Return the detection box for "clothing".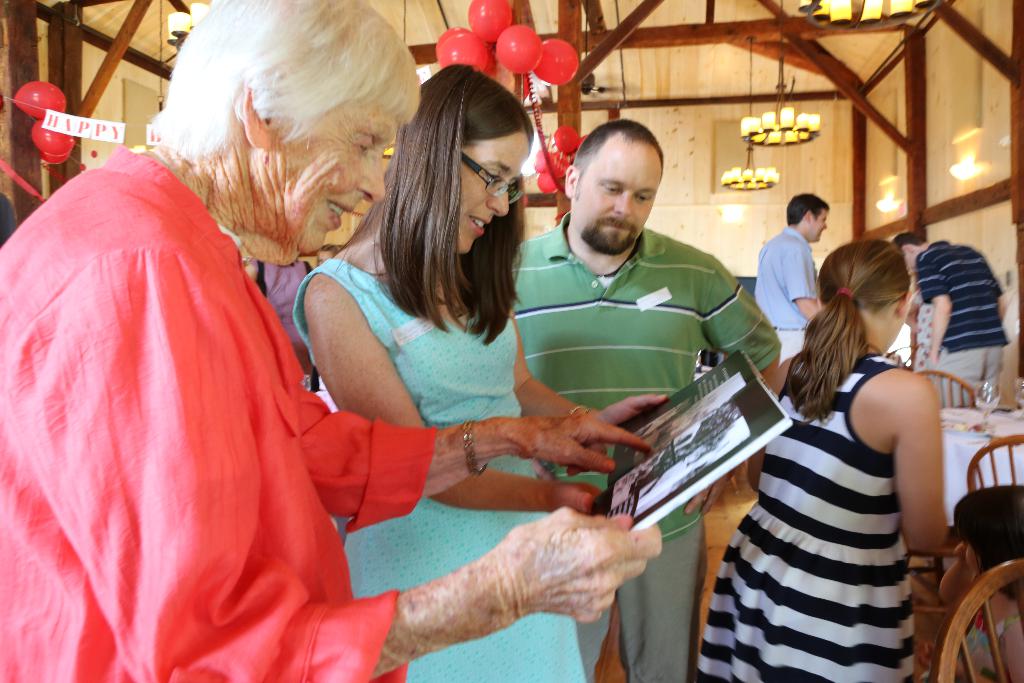
l=252, t=256, r=316, b=319.
